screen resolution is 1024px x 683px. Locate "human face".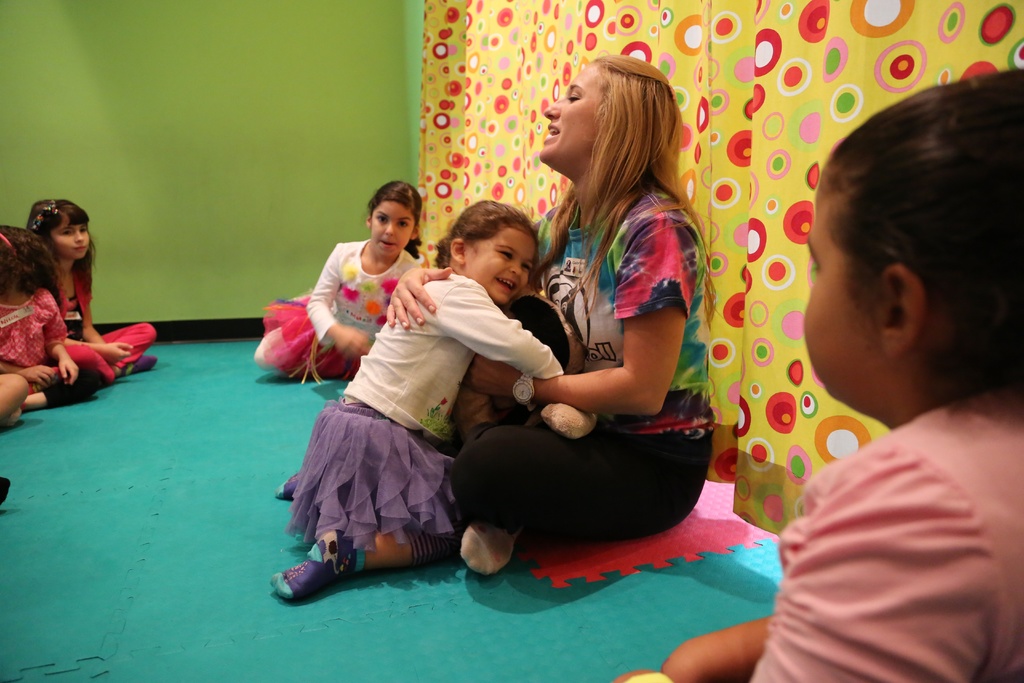
box=[48, 215, 90, 259].
